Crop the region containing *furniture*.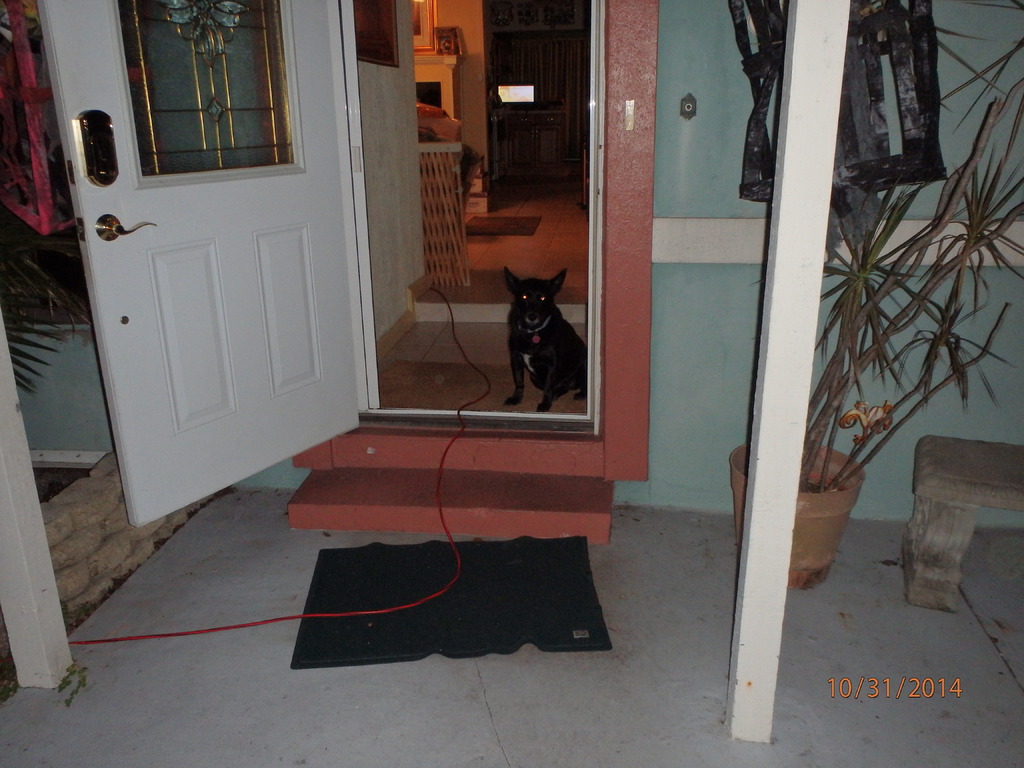
Crop region: x1=507, y1=113, x2=568, y2=176.
